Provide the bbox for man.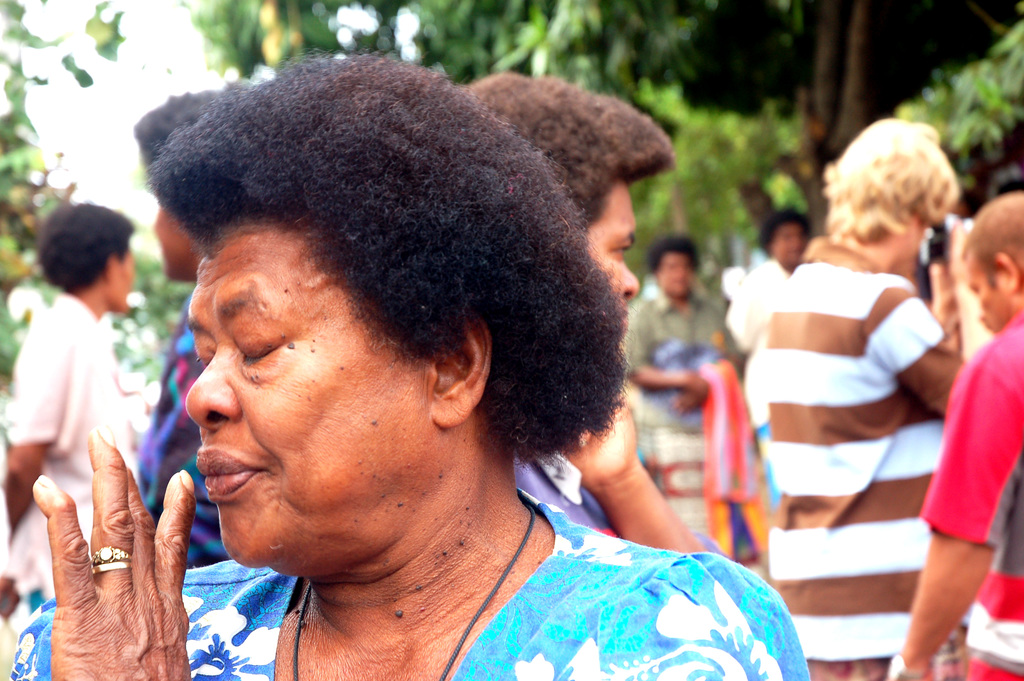
region(884, 185, 1023, 680).
